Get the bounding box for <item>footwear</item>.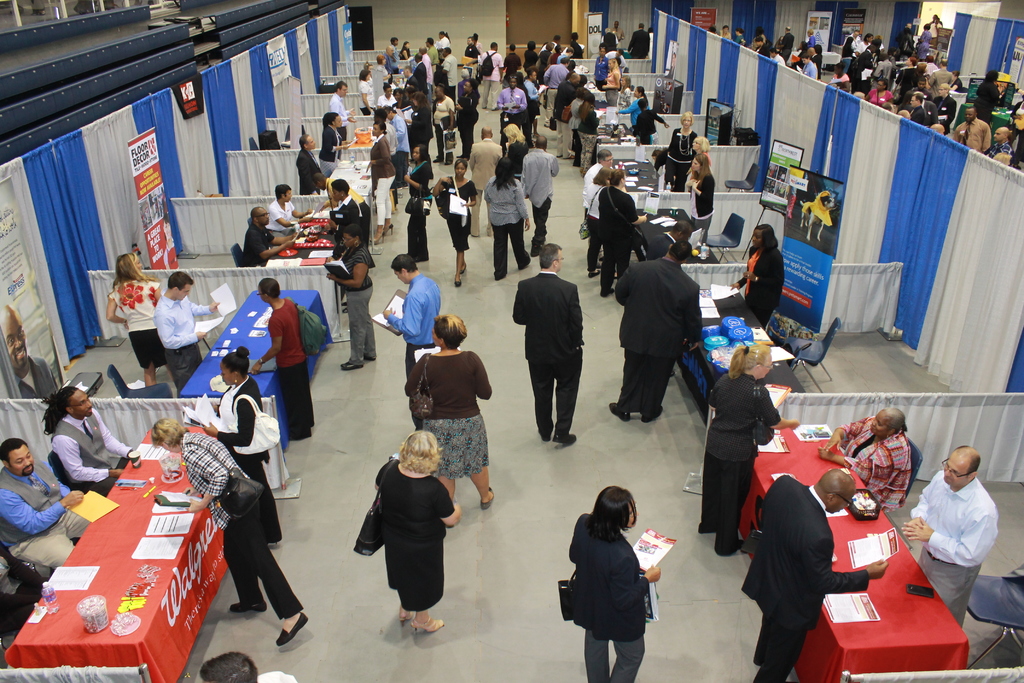
232 598 267 610.
